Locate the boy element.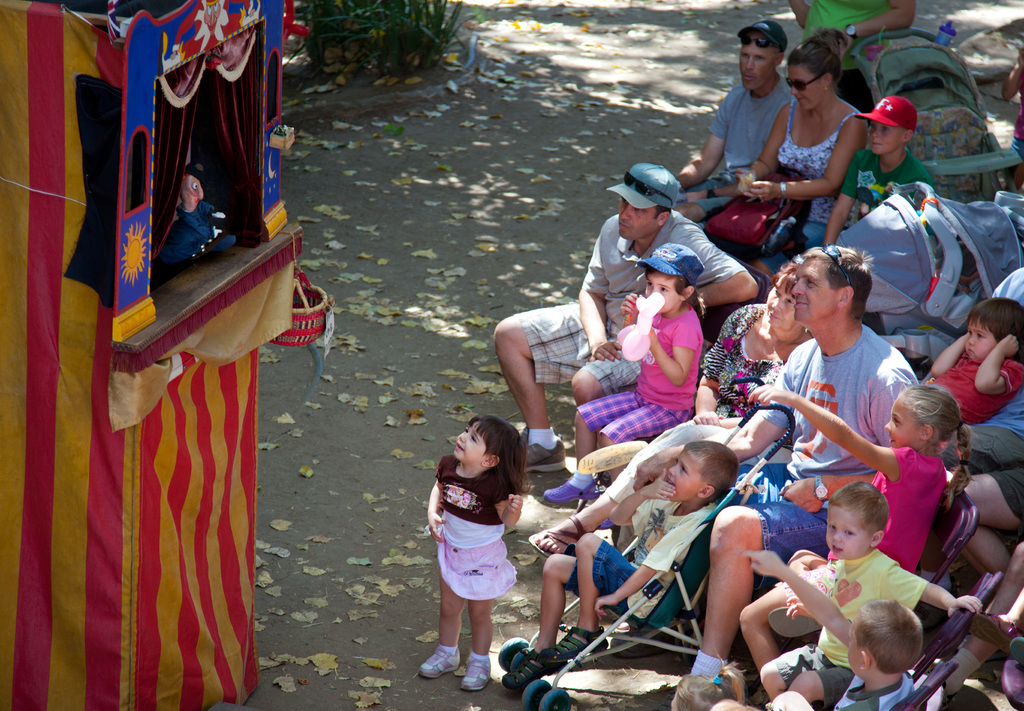
Element bbox: bbox=(402, 410, 536, 696).
